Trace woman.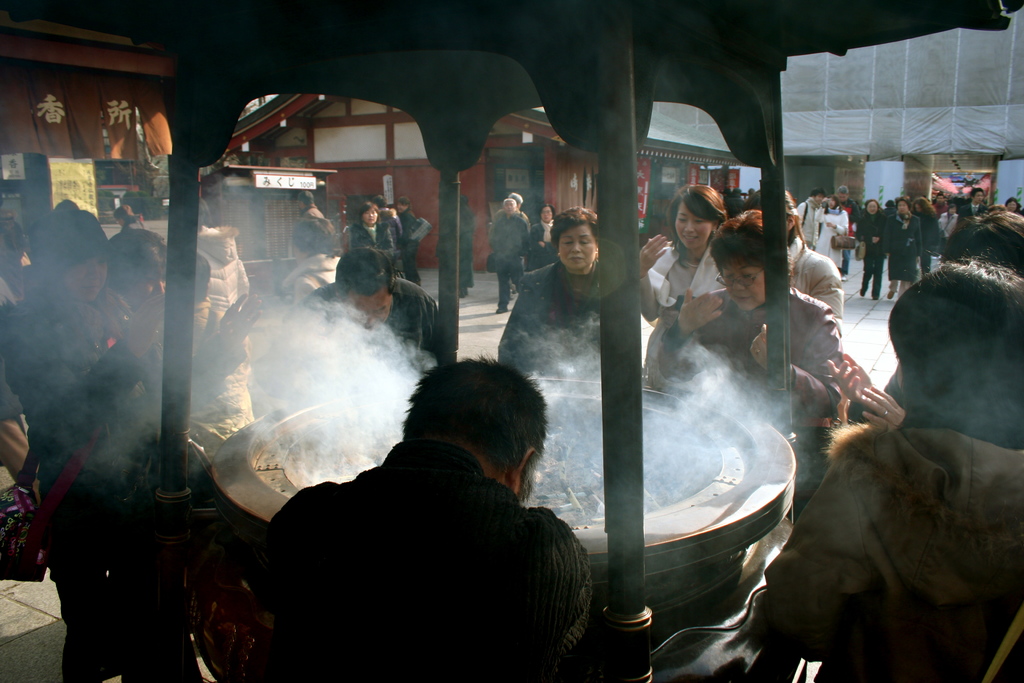
Traced to select_region(862, 199, 888, 301).
